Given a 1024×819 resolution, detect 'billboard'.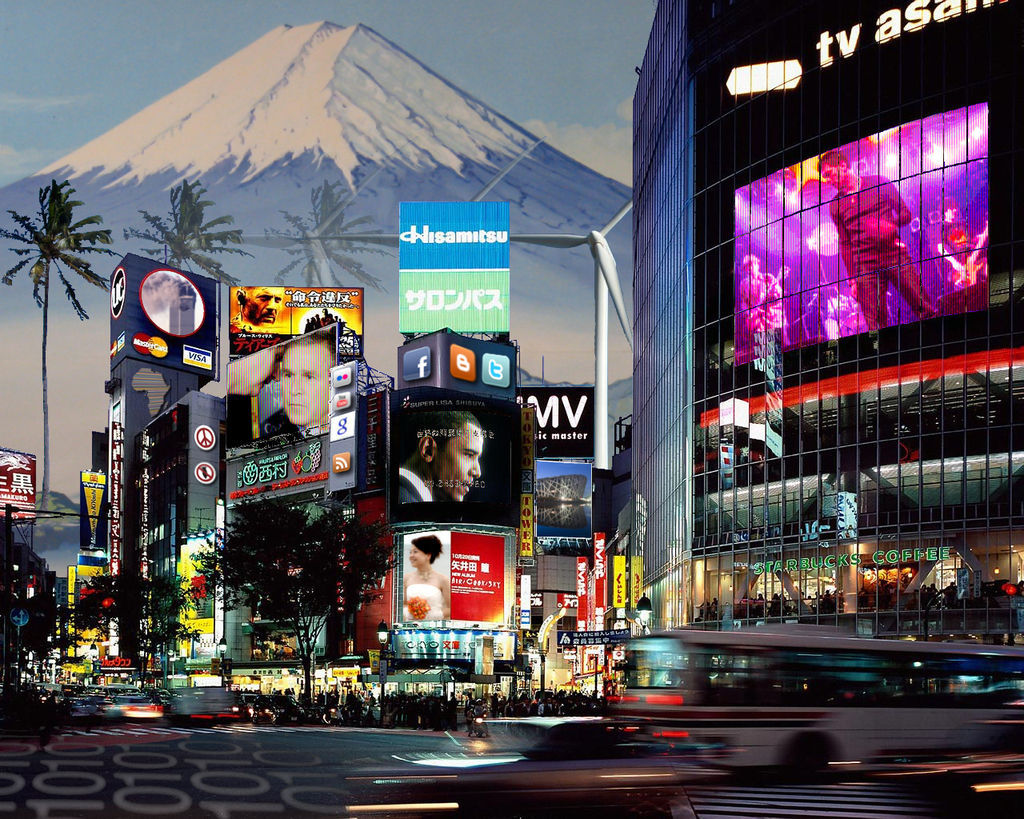
crop(612, 553, 625, 604).
